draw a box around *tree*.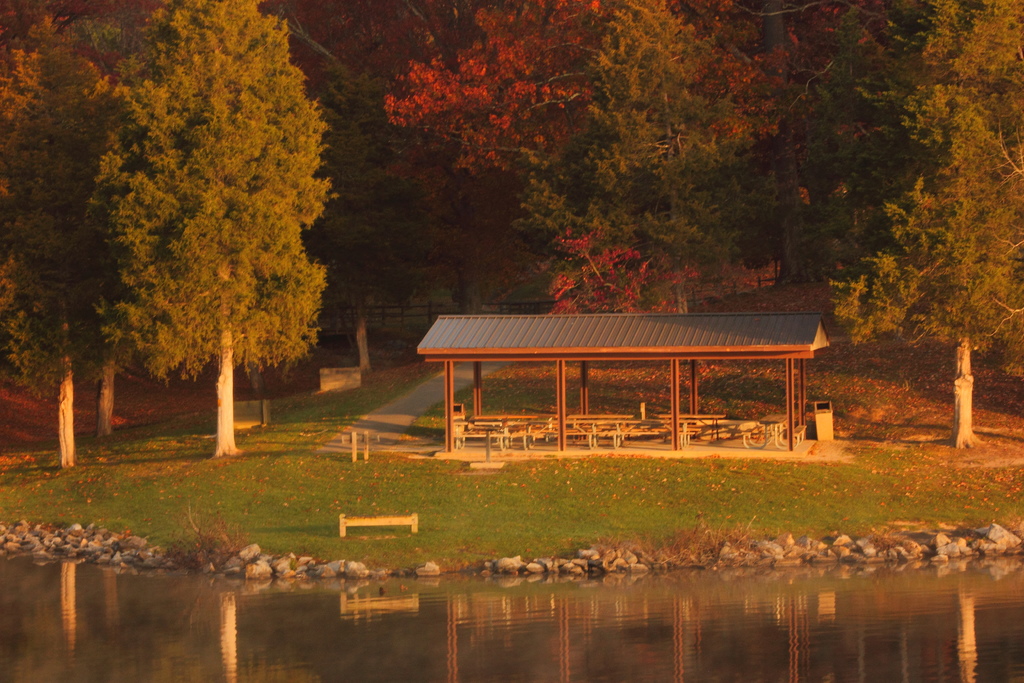
pyautogui.locateOnScreen(387, 0, 845, 320).
